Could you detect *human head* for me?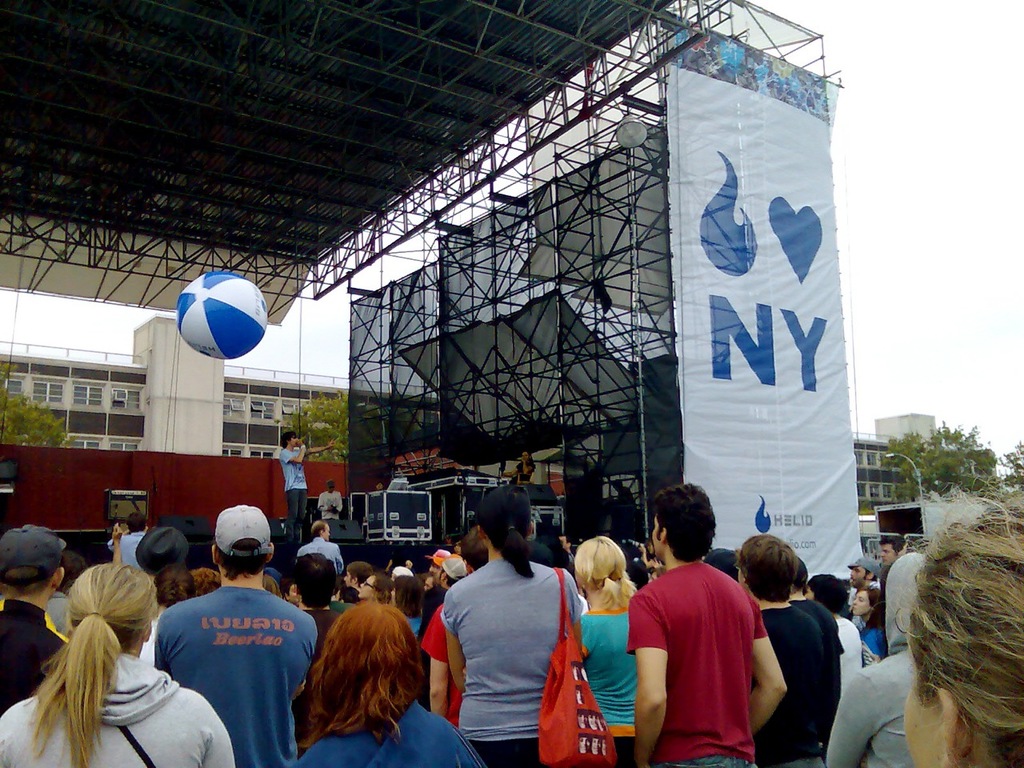
Detection result: l=312, t=518, r=330, b=538.
